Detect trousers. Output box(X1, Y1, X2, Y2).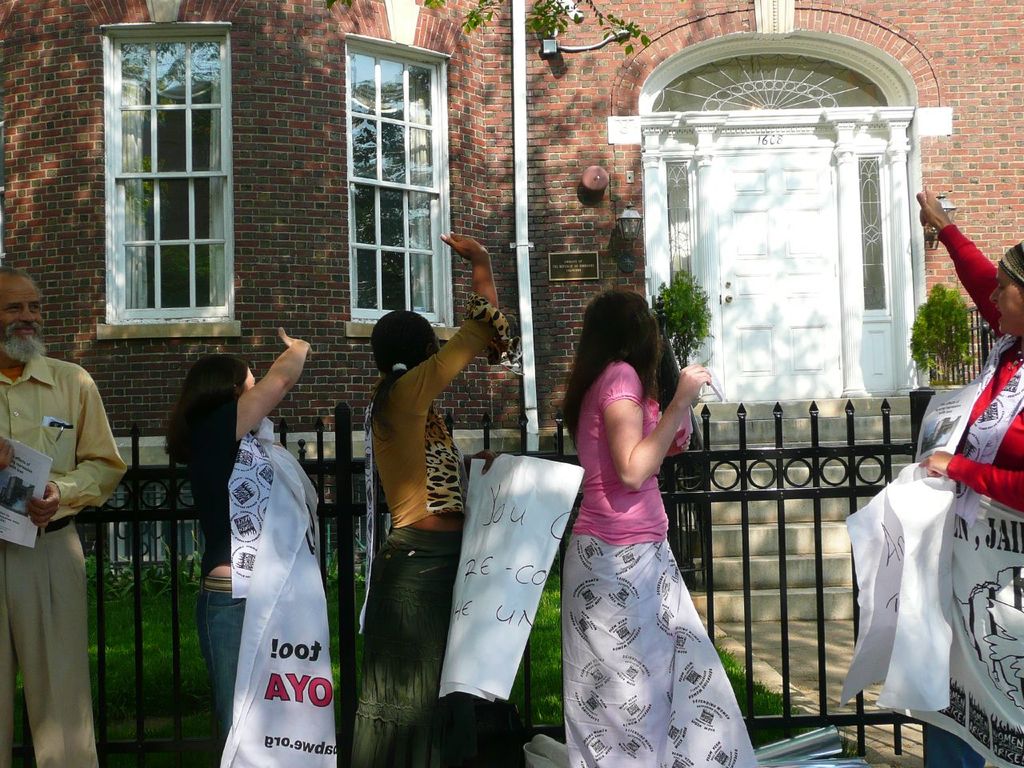
box(0, 524, 96, 766).
